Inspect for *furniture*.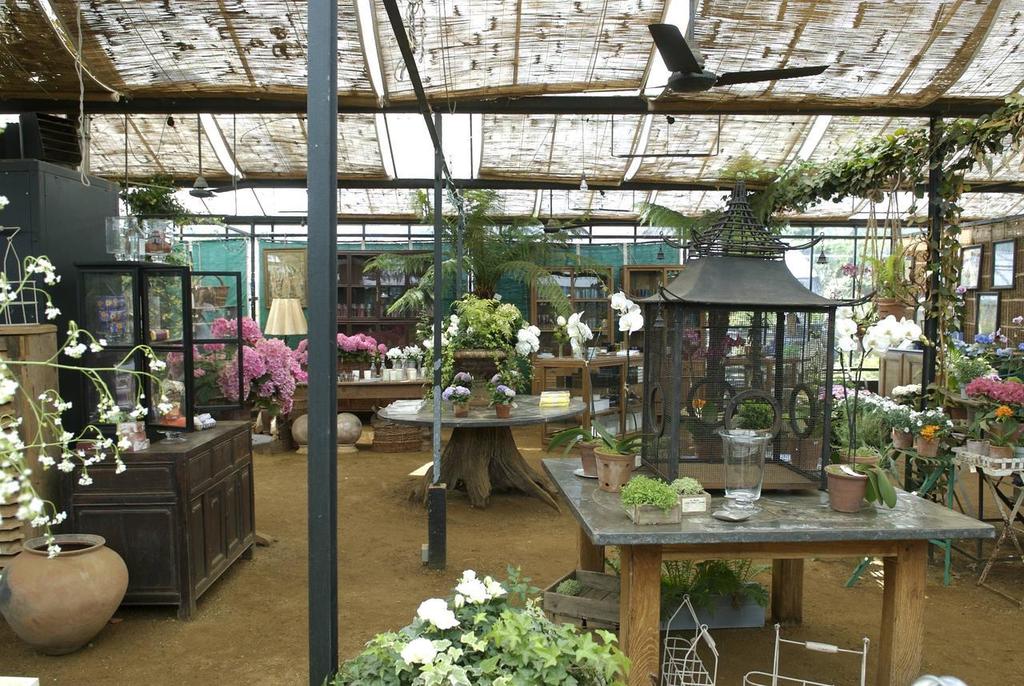
Inspection: (x1=267, y1=368, x2=446, y2=451).
